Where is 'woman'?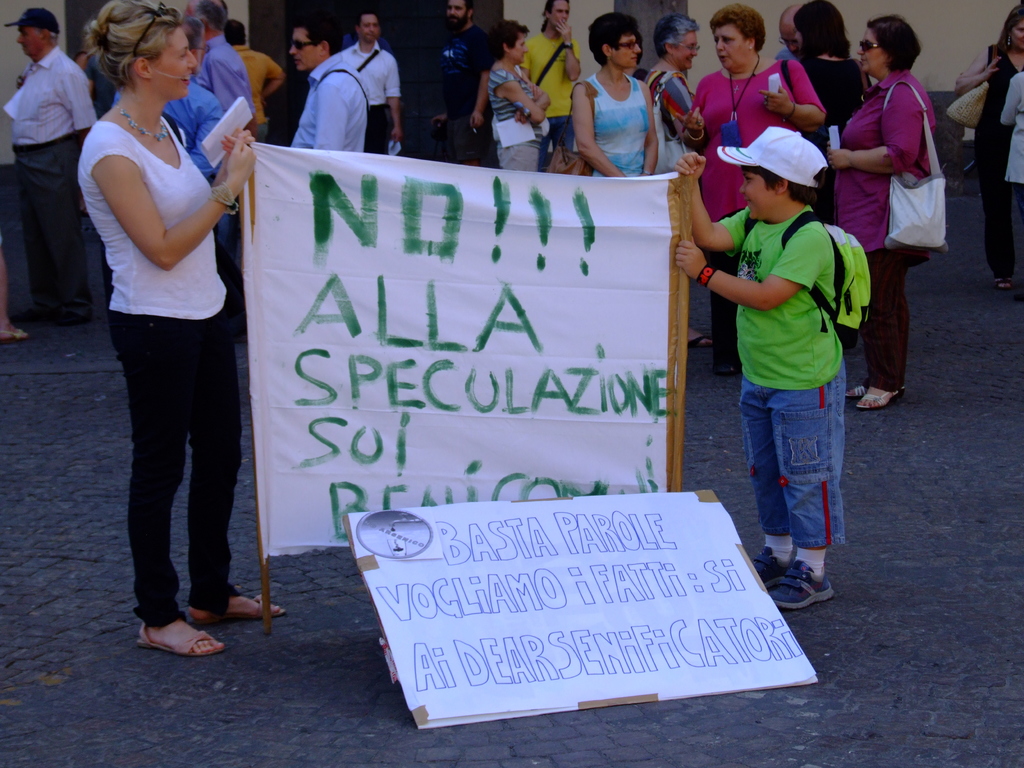
(left=570, top=13, right=660, bottom=179).
